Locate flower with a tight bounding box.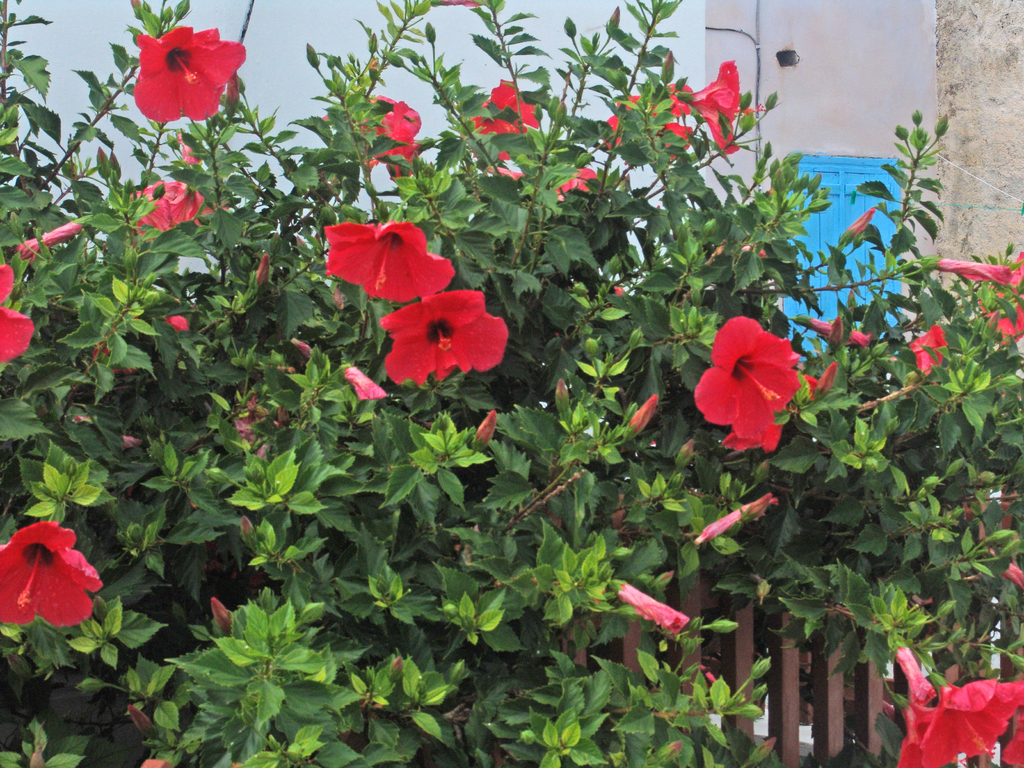
<bbox>291, 342, 314, 360</bbox>.
